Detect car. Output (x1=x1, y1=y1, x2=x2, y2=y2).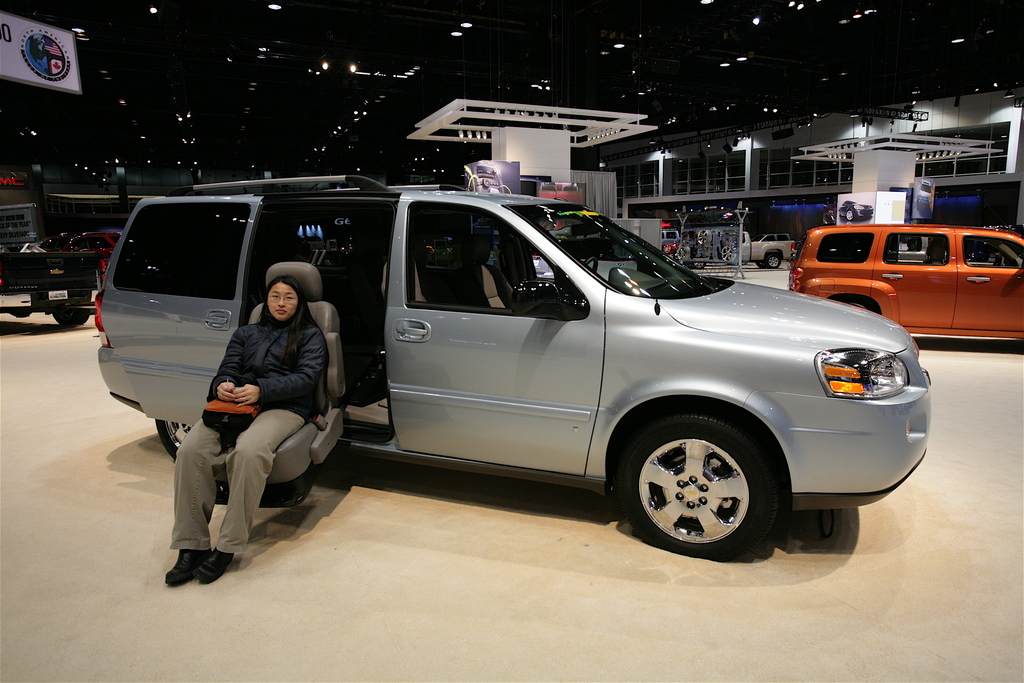
(x1=740, y1=234, x2=793, y2=267).
